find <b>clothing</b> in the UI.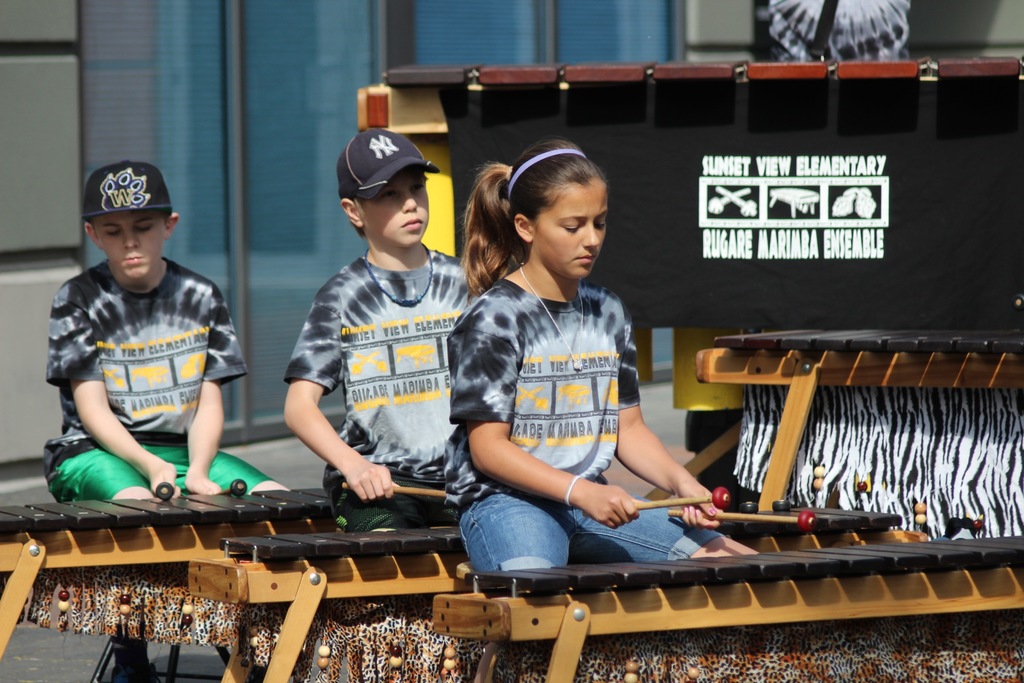
UI element at bbox=[280, 247, 469, 531].
